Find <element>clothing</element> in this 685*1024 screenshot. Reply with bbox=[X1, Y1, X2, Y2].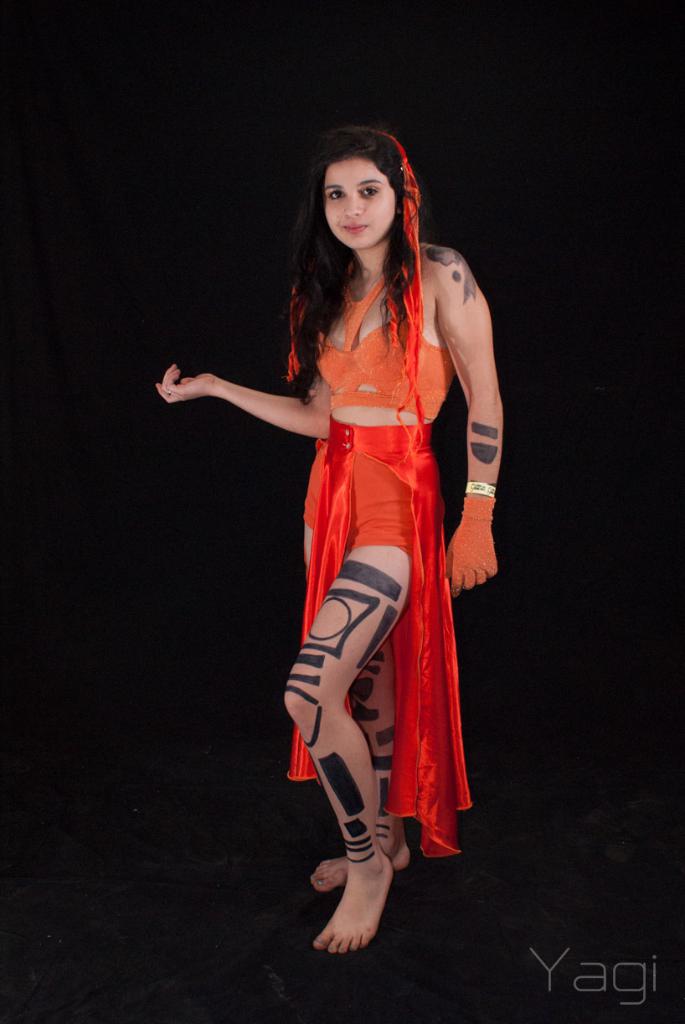
bbox=[287, 241, 471, 859].
